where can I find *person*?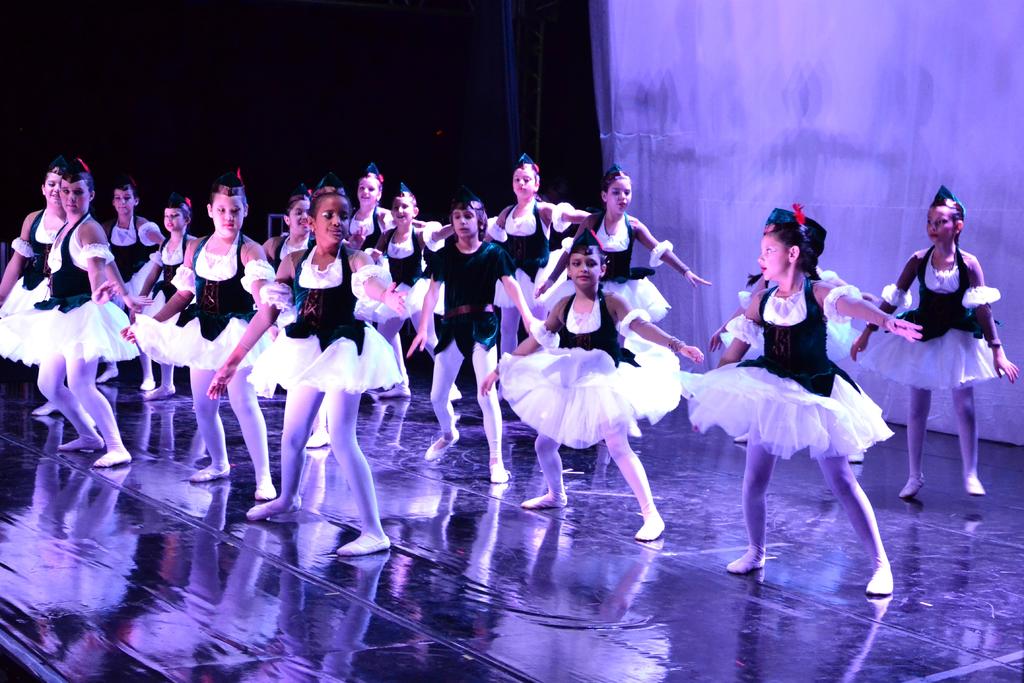
You can find it at bbox(847, 183, 1023, 500).
